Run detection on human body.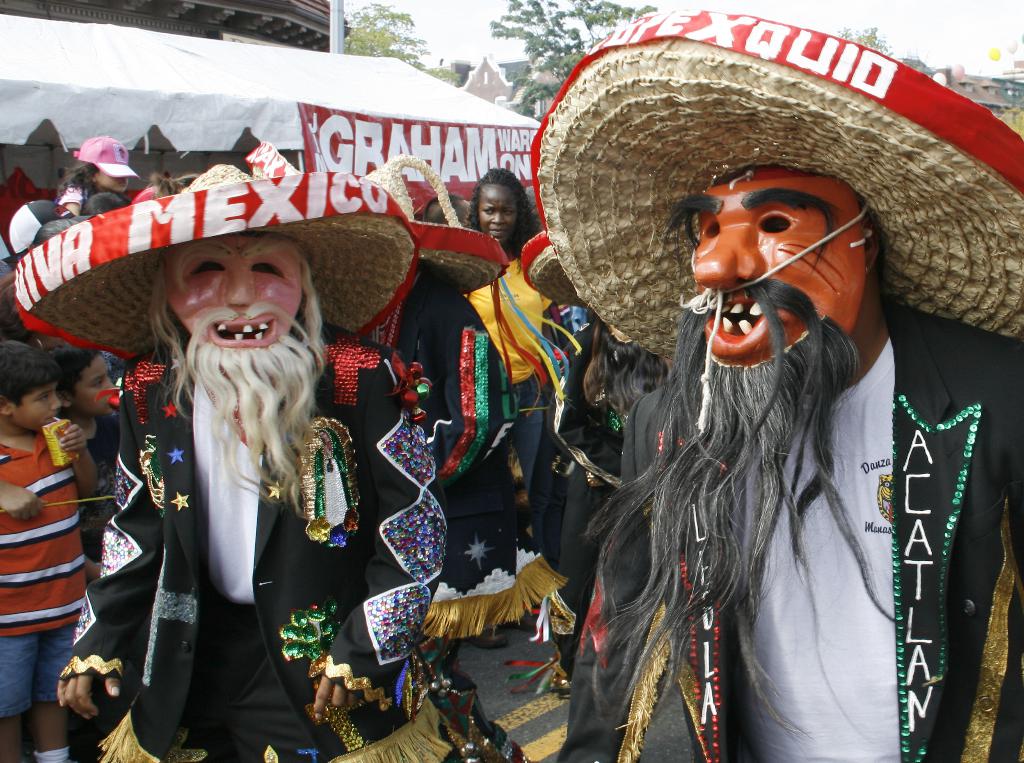
Result: Rect(56, 341, 123, 580).
